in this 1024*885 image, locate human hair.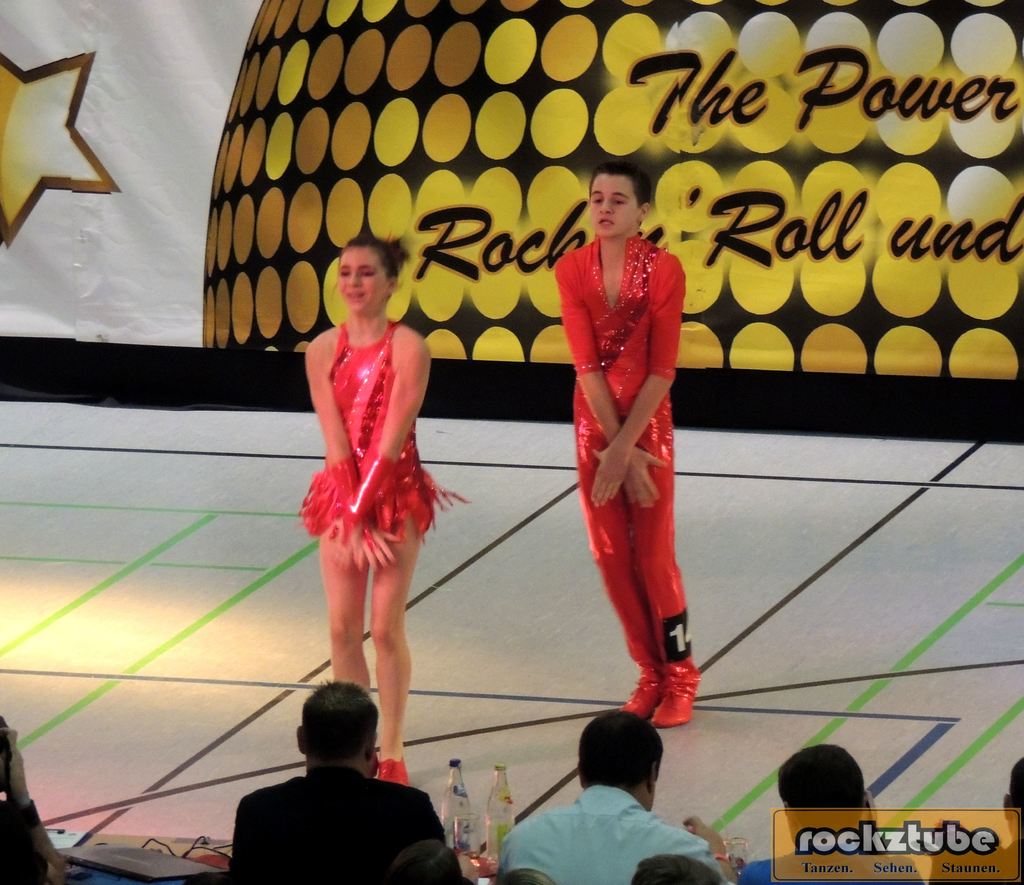
Bounding box: crop(339, 234, 410, 283).
